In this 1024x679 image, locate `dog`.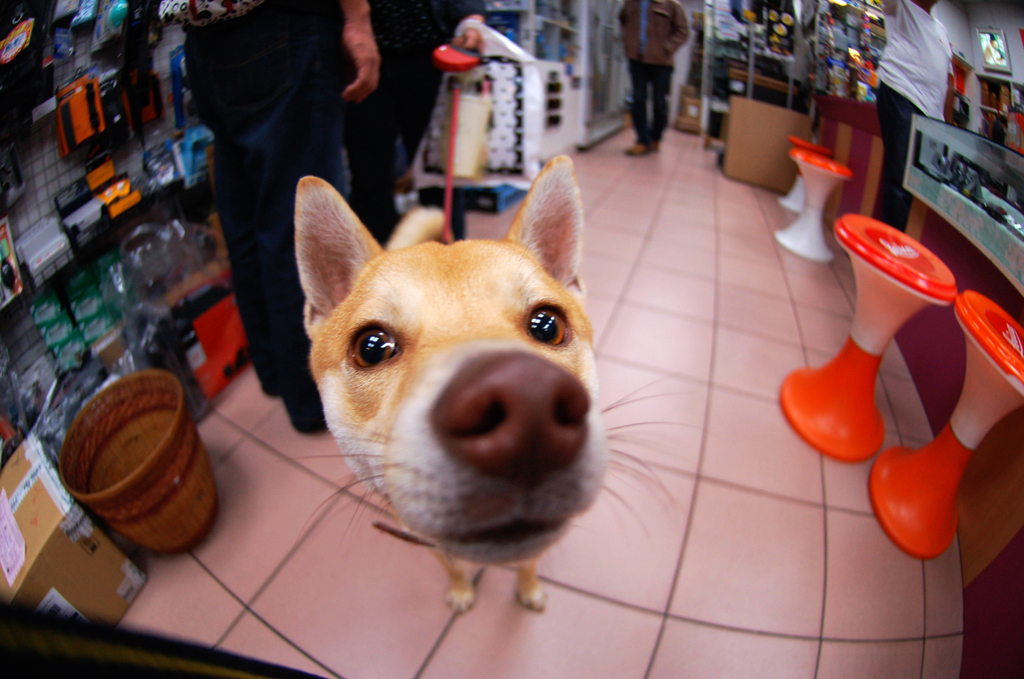
Bounding box: [284,154,707,611].
